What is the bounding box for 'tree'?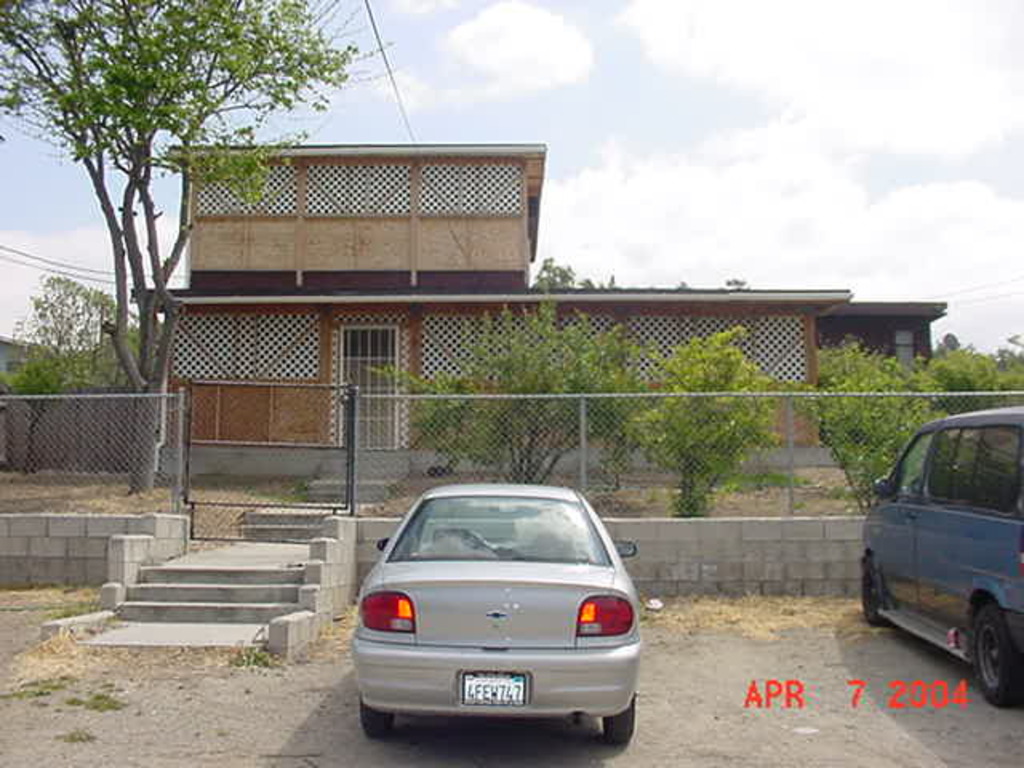
<bbox>802, 322, 971, 506</bbox>.
